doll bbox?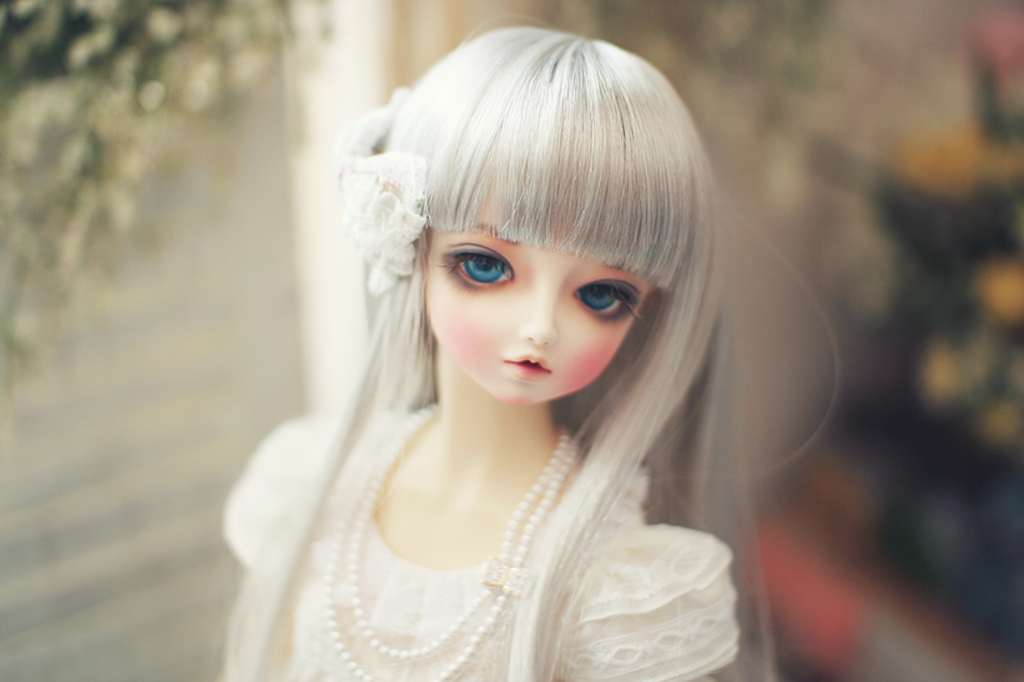
{"left": 216, "top": 19, "right": 857, "bottom": 681}
